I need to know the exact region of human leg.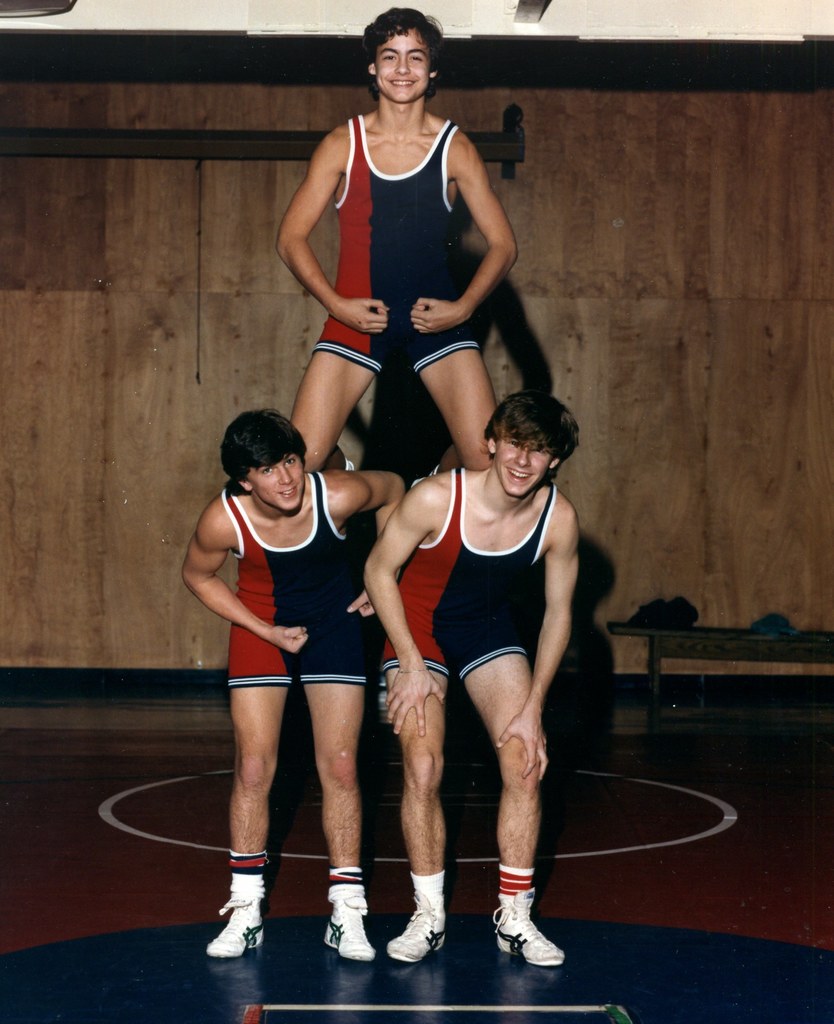
Region: [x1=393, y1=326, x2=507, y2=474].
